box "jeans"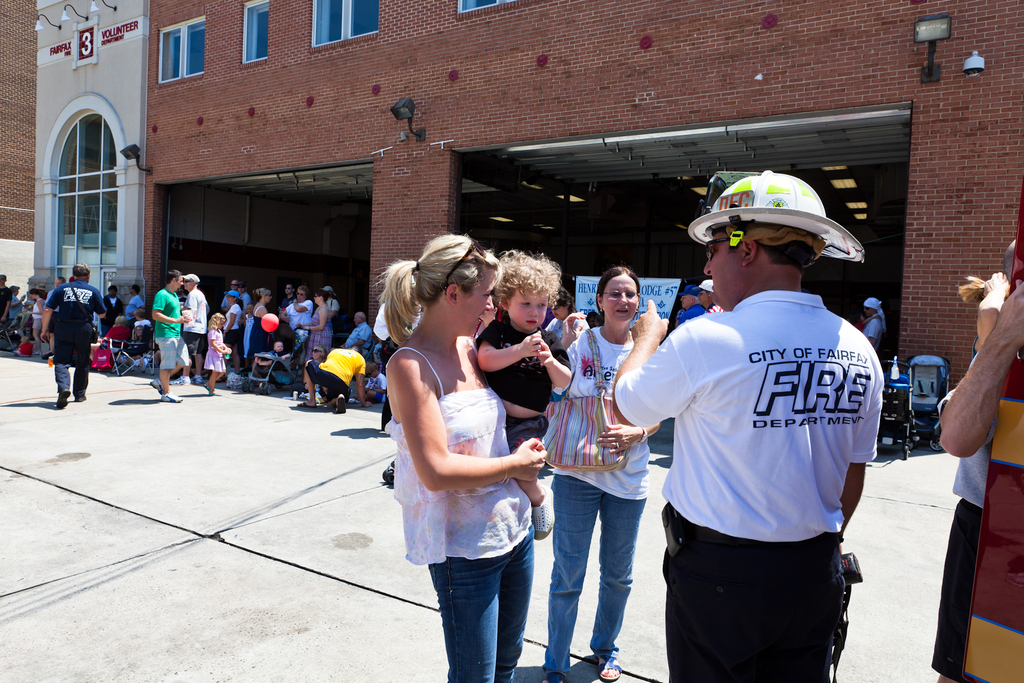
rect(54, 360, 89, 389)
